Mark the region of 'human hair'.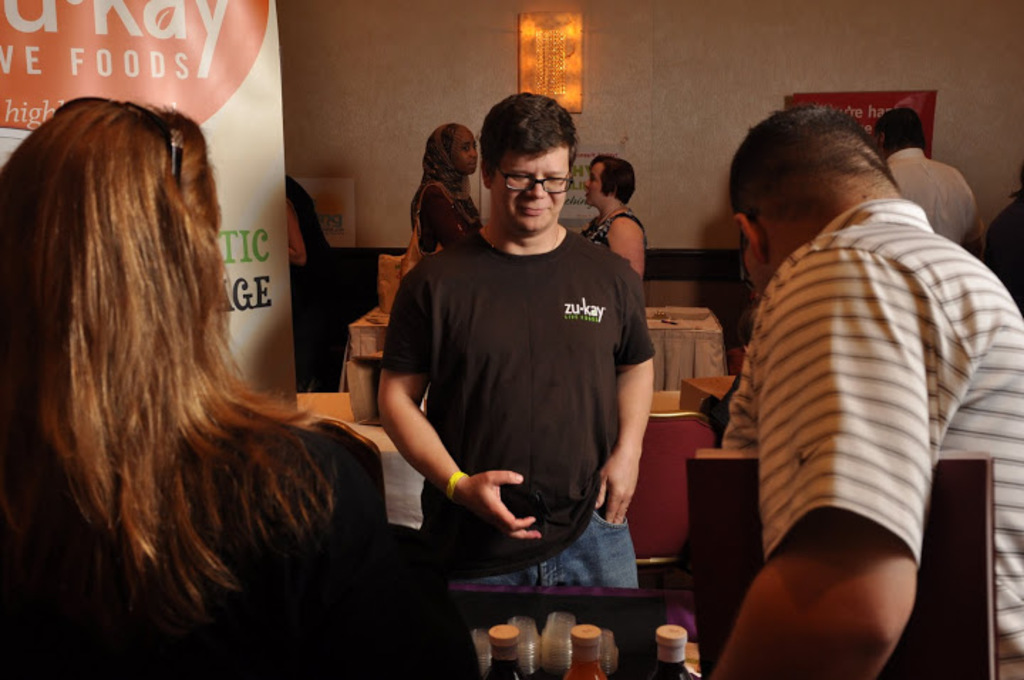
Region: locate(482, 91, 579, 181).
